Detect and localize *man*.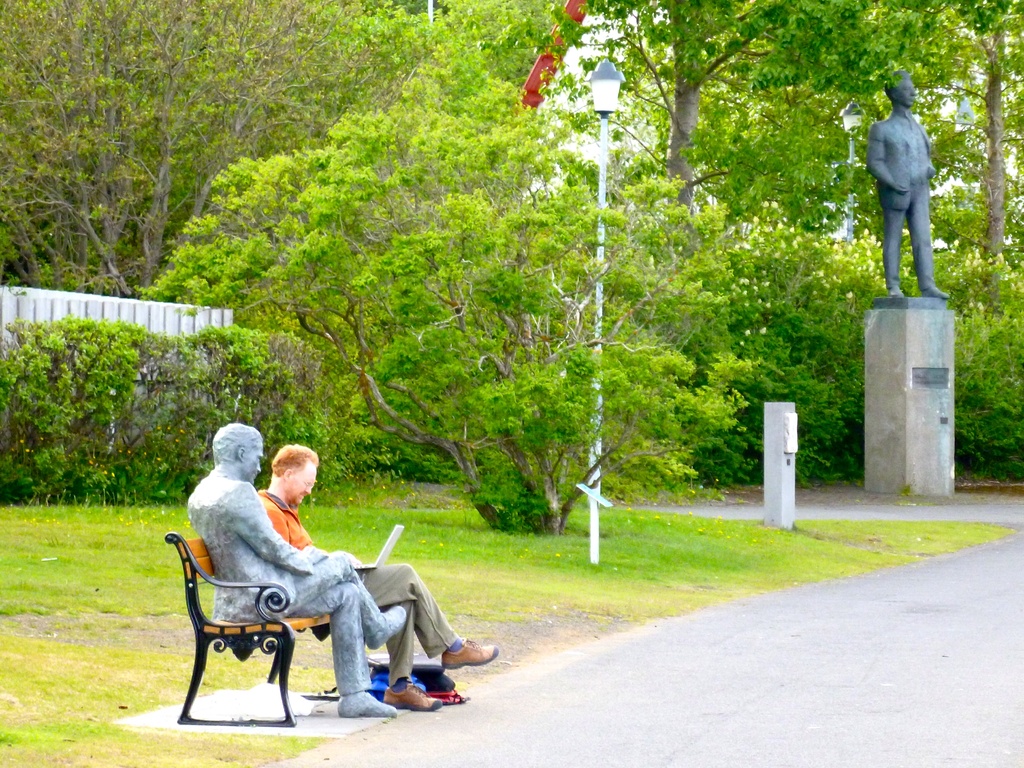
Localized at 188 419 407 717.
